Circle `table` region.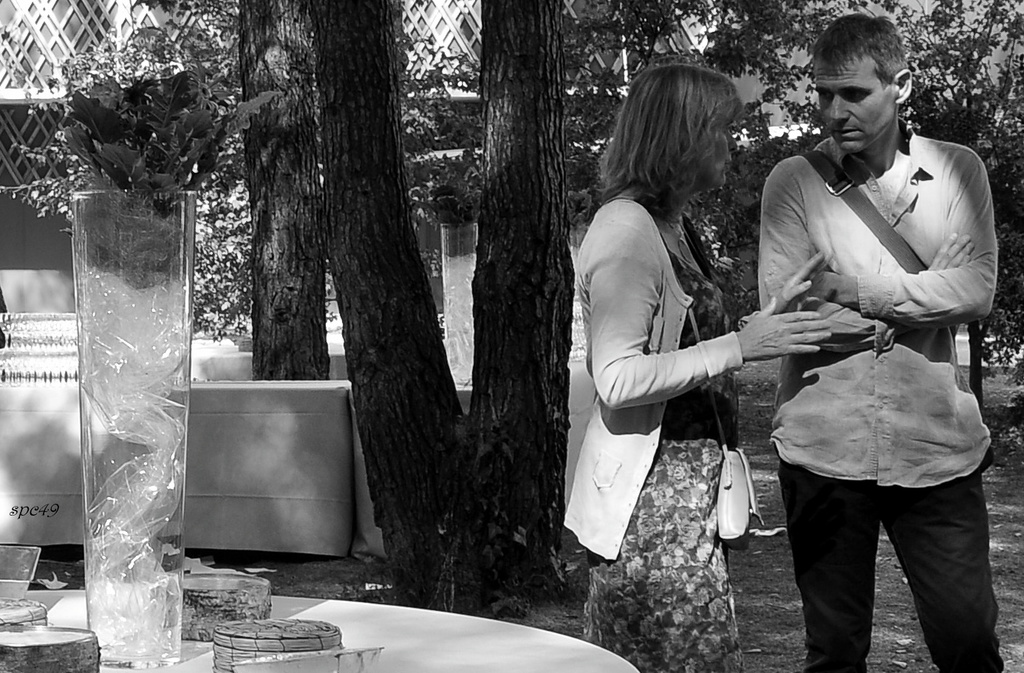
Region: (0, 592, 641, 672).
